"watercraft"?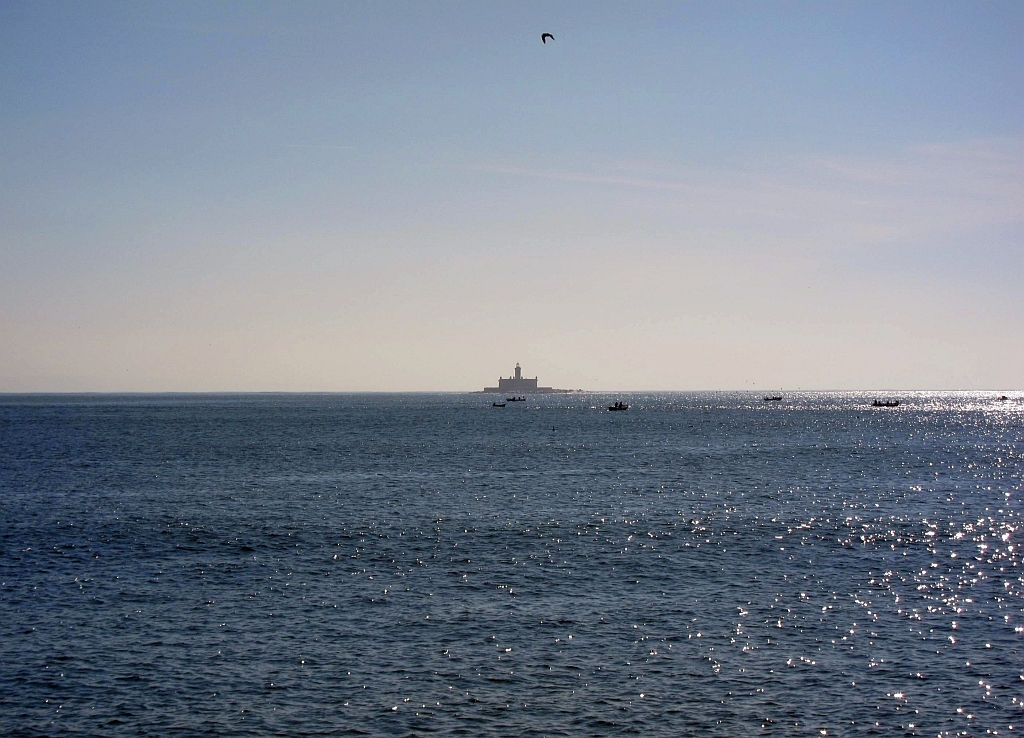
(left=766, top=400, right=782, bottom=402)
